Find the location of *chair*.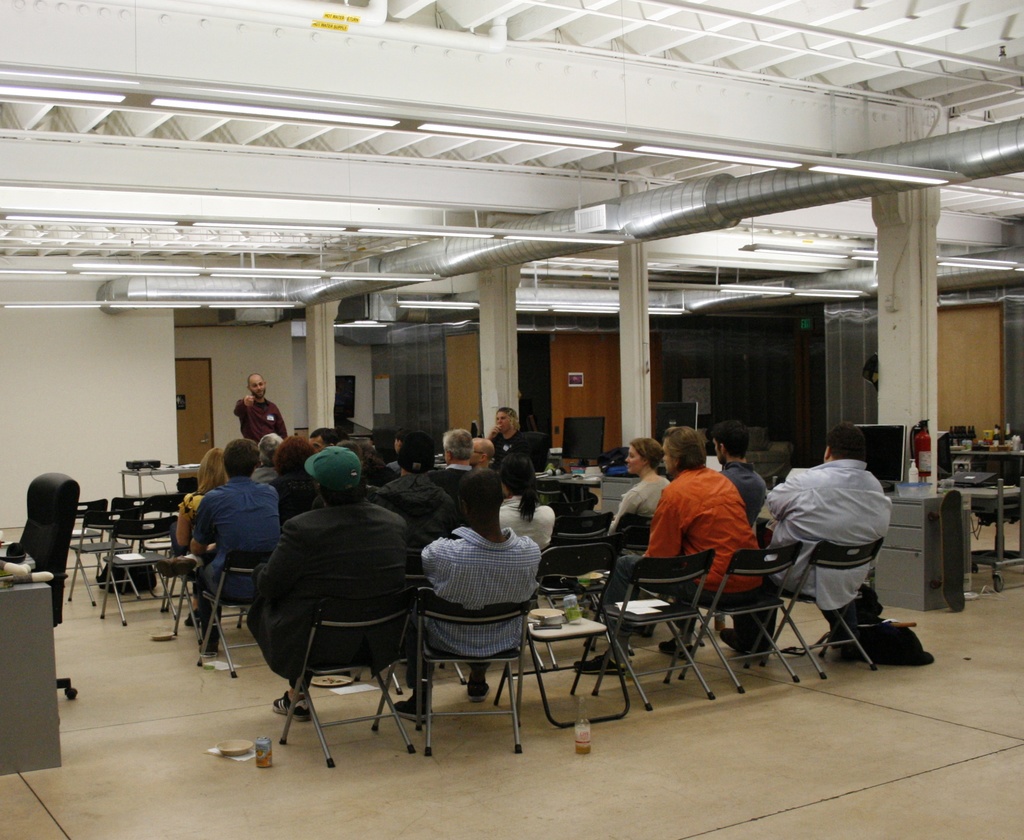
Location: 96, 520, 173, 622.
